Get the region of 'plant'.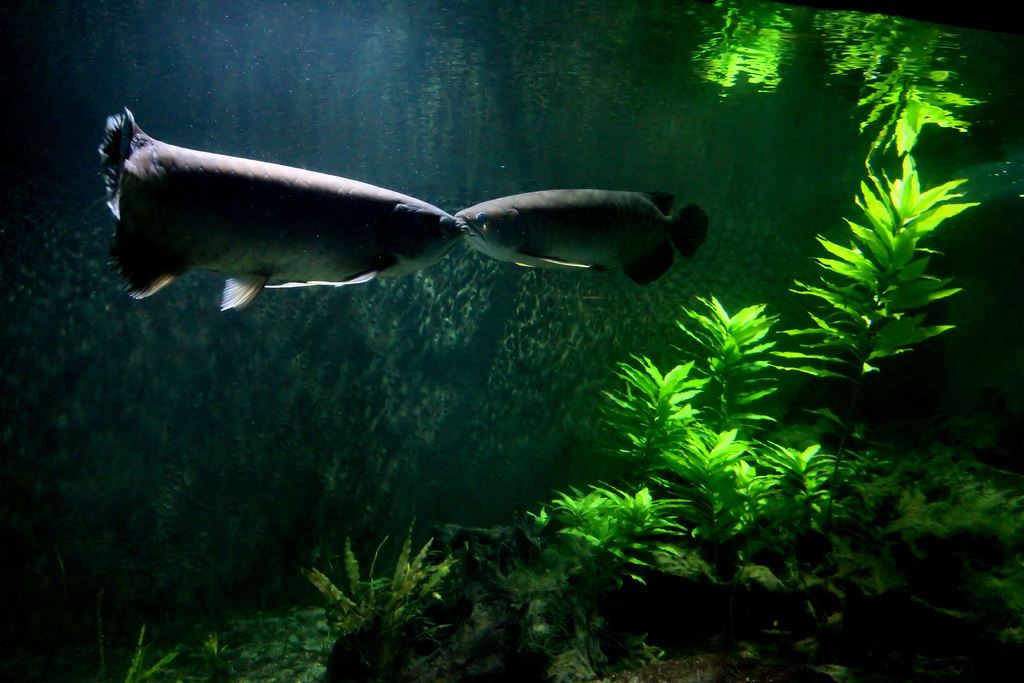
box(92, 619, 173, 682).
